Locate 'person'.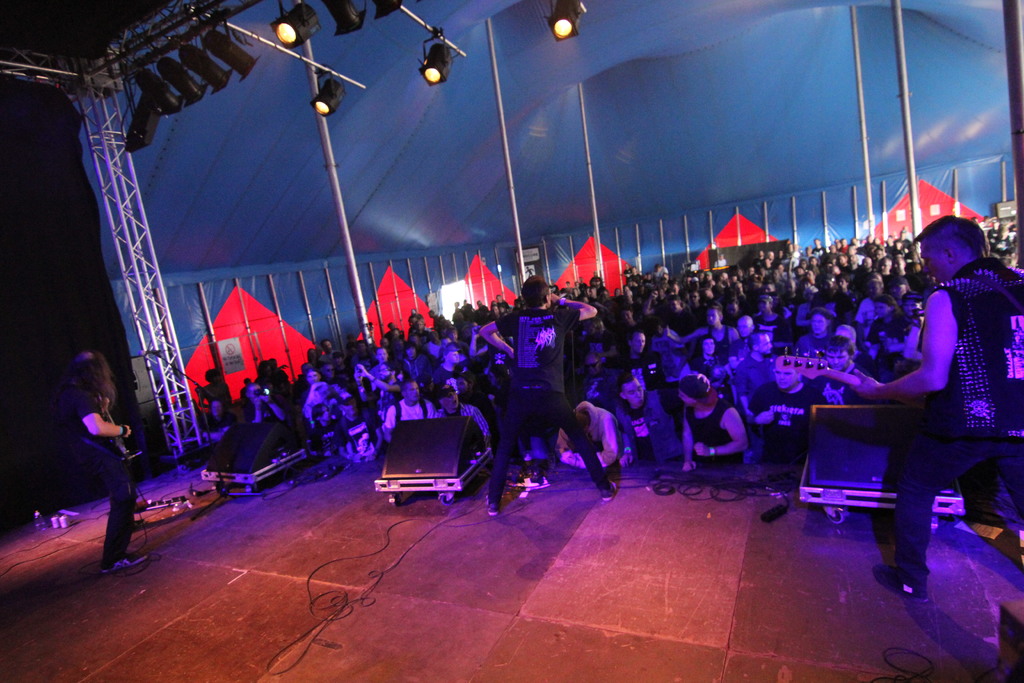
Bounding box: 237,378,252,400.
